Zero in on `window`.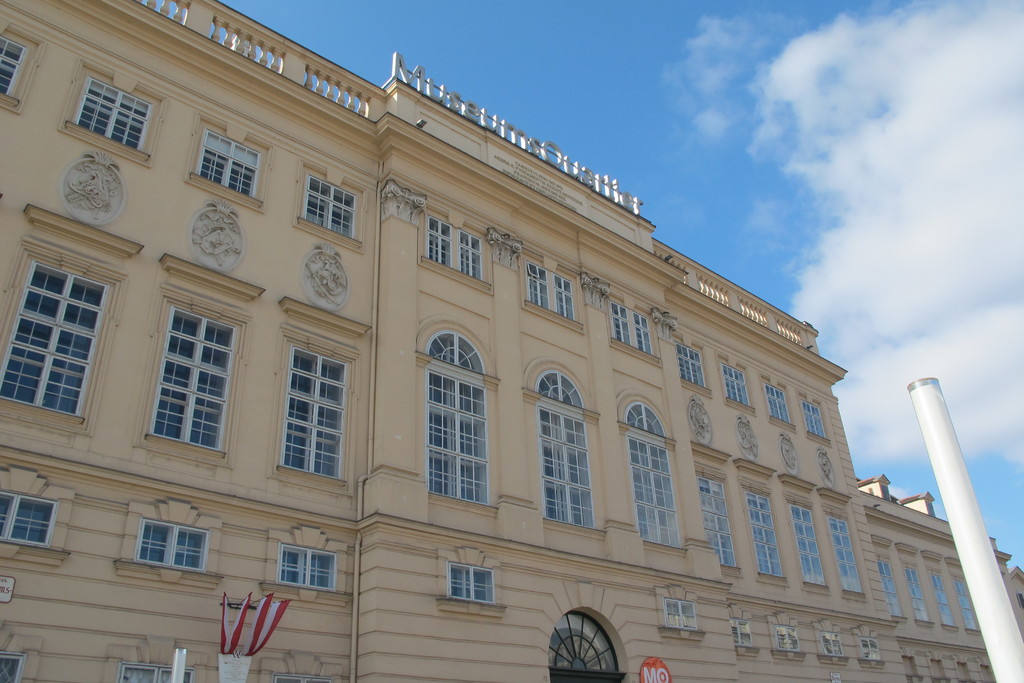
Zeroed in: x1=0, y1=465, x2=74, y2=568.
